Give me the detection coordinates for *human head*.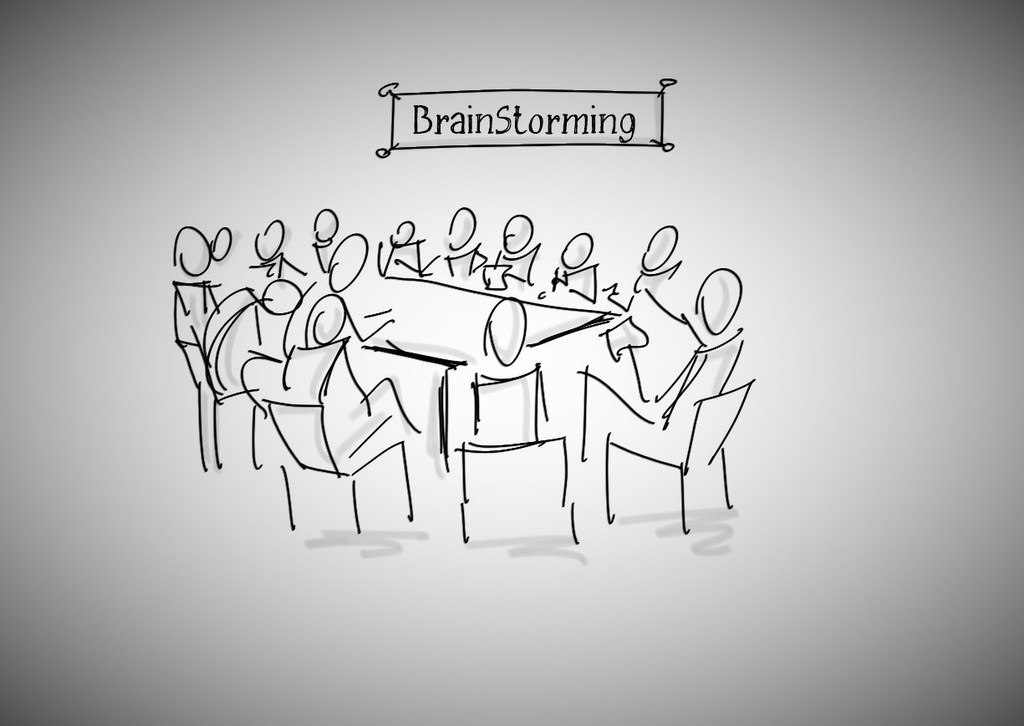
<box>256,218,285,257</box>.
